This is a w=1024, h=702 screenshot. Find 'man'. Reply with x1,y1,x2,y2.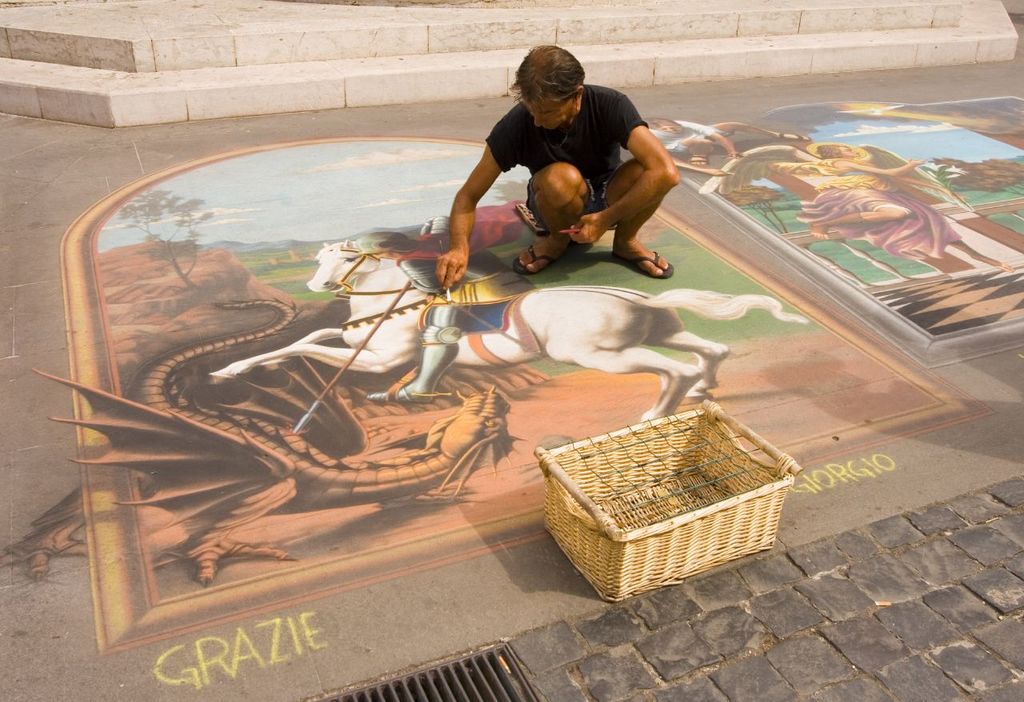
434,38,680,281.
